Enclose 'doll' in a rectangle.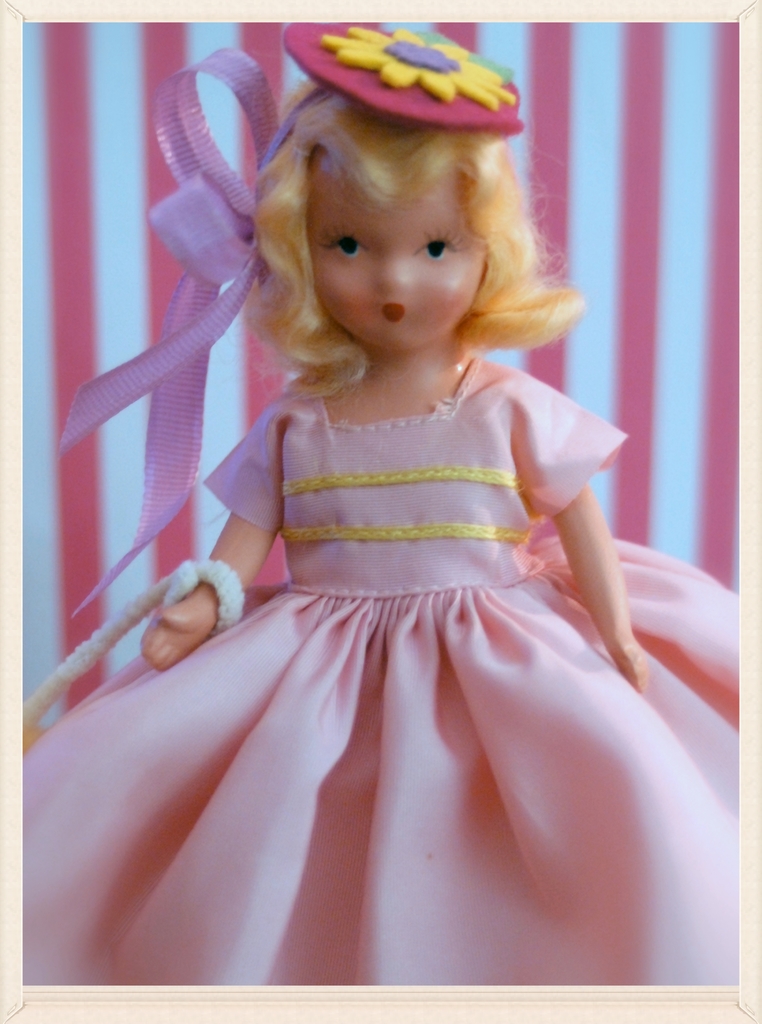
(83, 31, 695, 977).
